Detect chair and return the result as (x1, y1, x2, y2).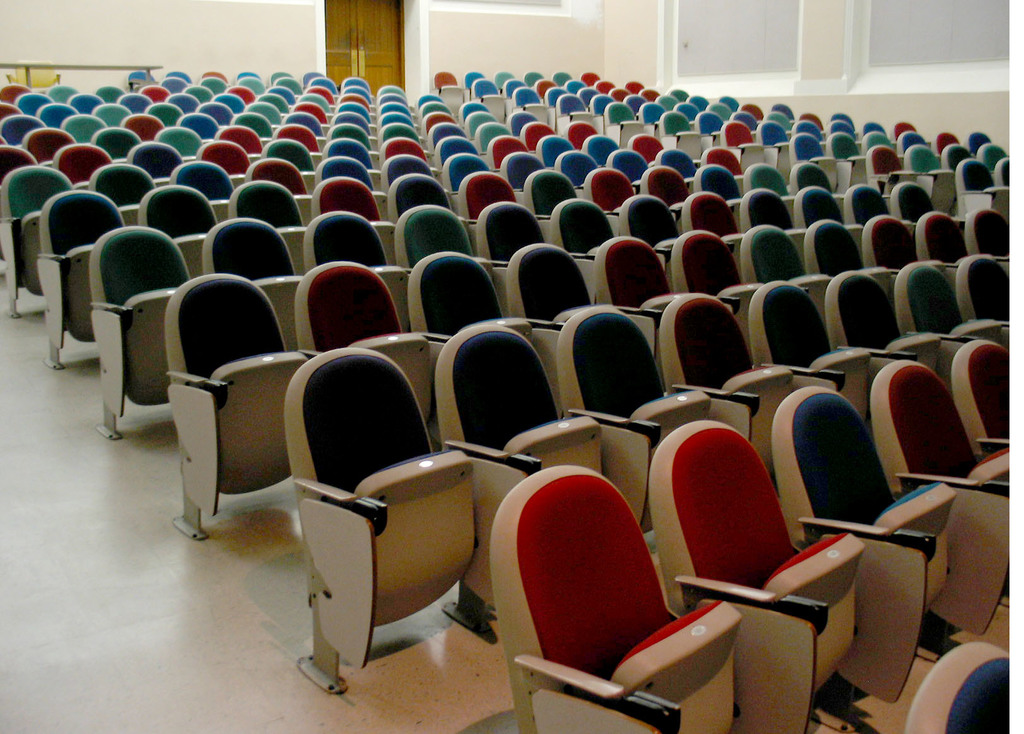
(559, 305, 755, 539).
